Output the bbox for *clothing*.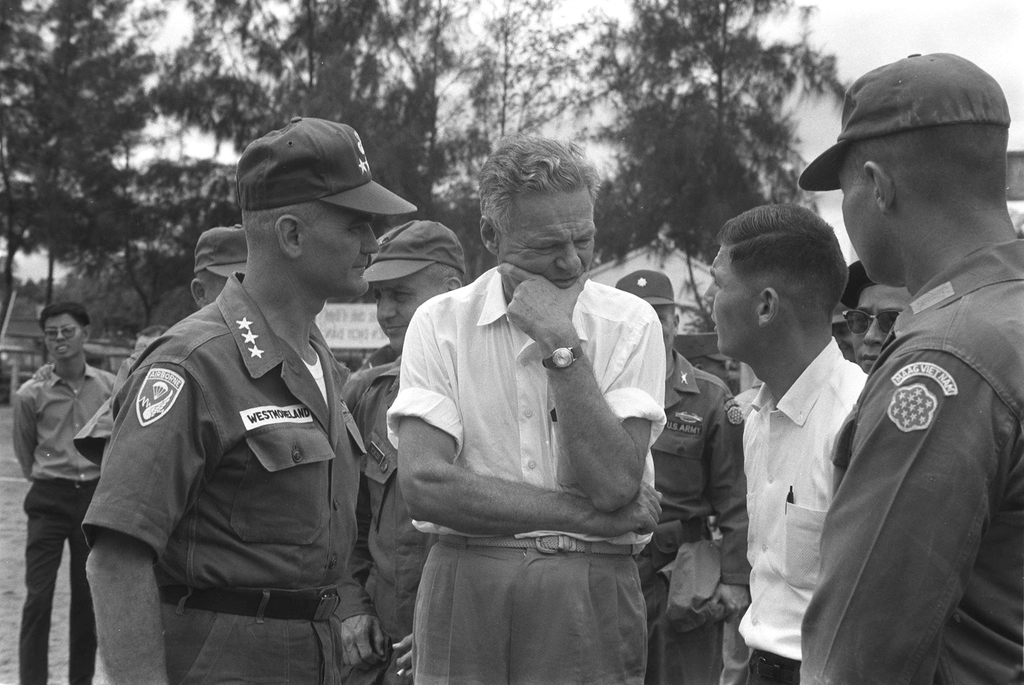
<region>633, 348, 746, 673</region>.
